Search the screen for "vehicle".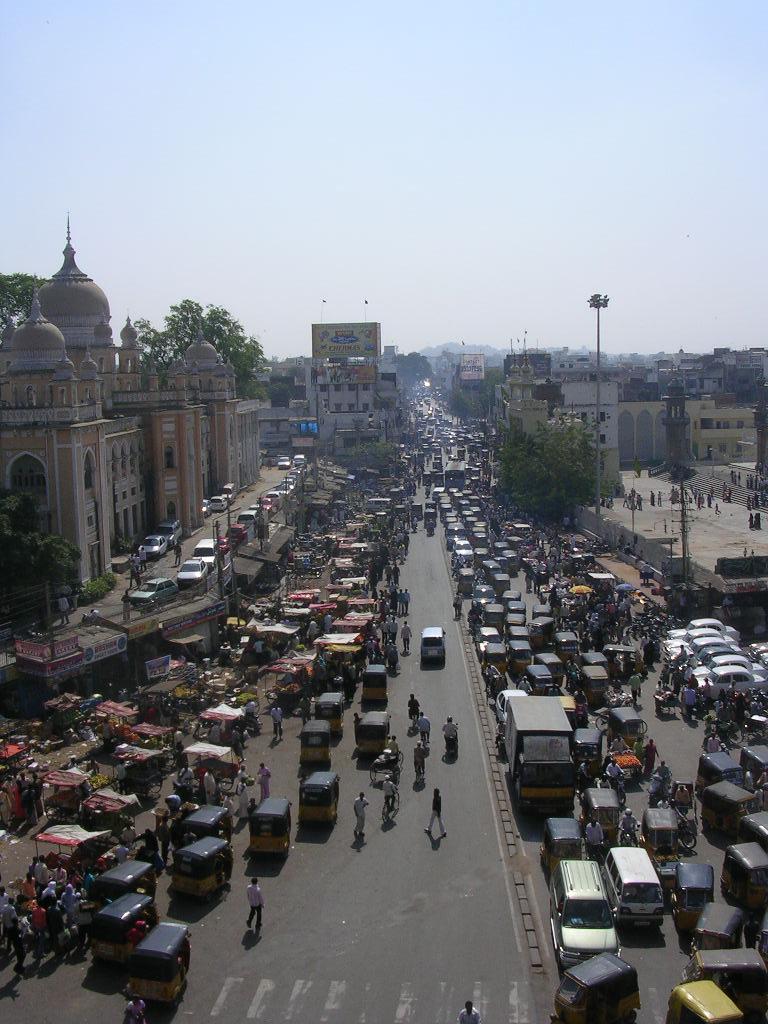
Found at left=104, top=856, right=171, bottom=900.
